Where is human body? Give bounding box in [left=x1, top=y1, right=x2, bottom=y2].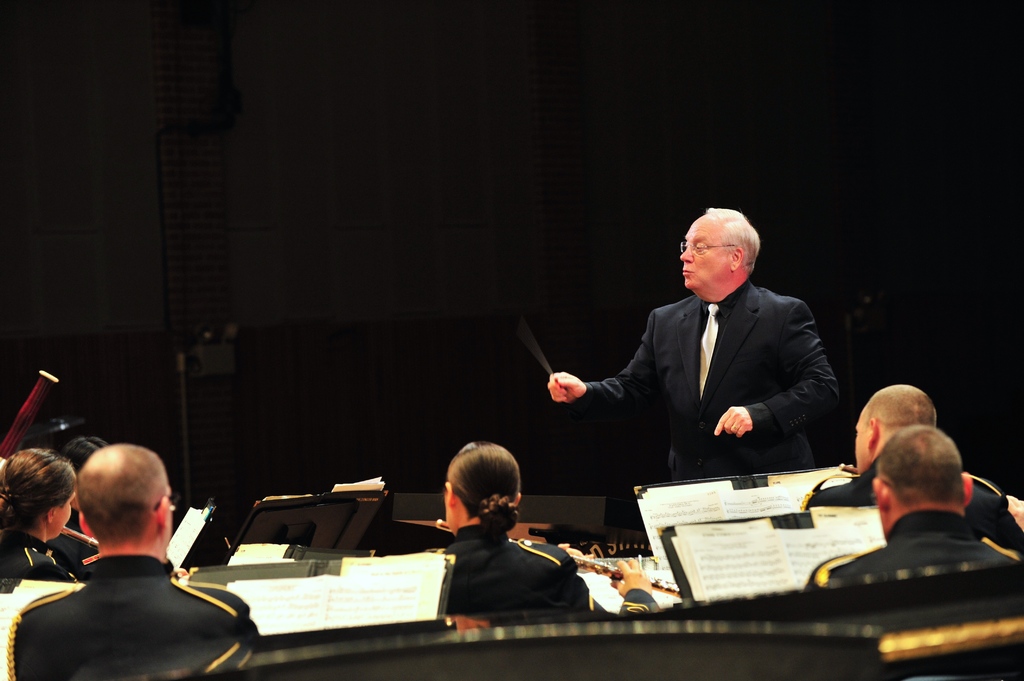
[left=812, top=426, right=1021, bottom=588].
